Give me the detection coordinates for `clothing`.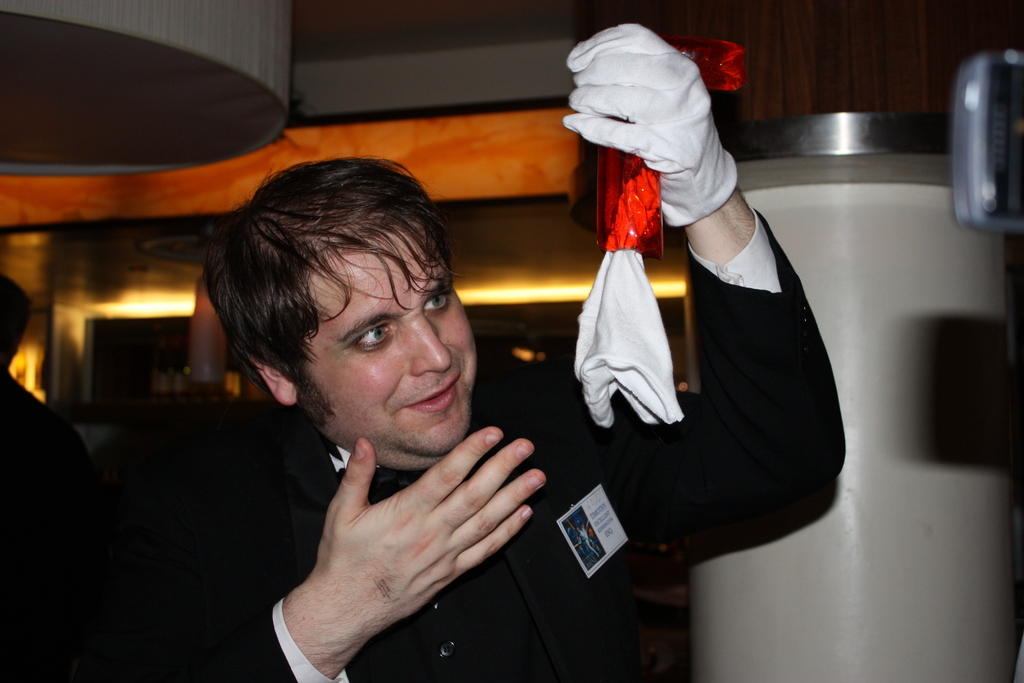
[8,186,860,682].
